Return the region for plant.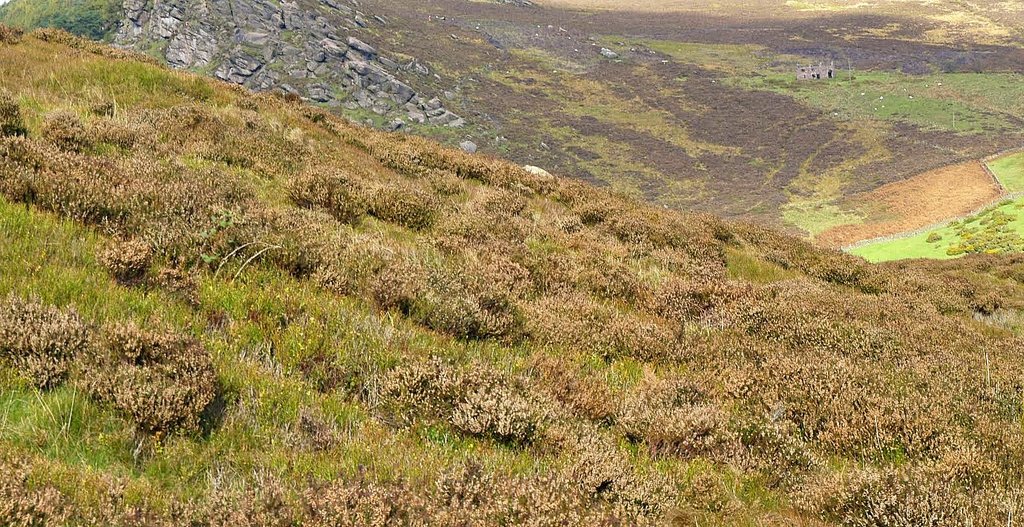
region(430, 390, 505, 446).
